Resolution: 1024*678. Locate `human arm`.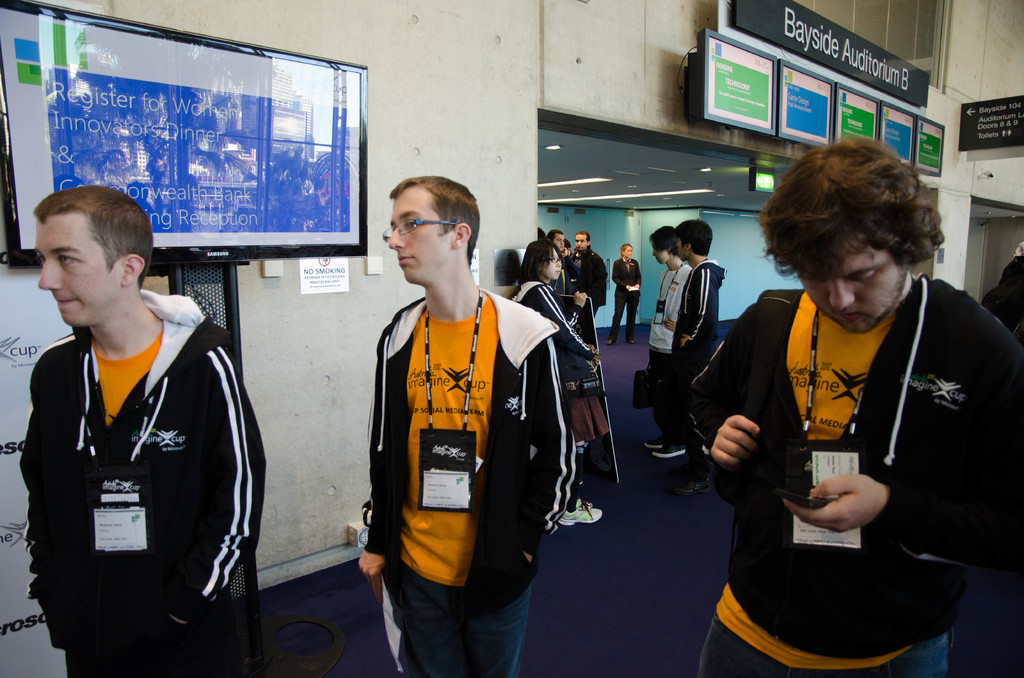
<region>517, 328, 583, 572</region>.
